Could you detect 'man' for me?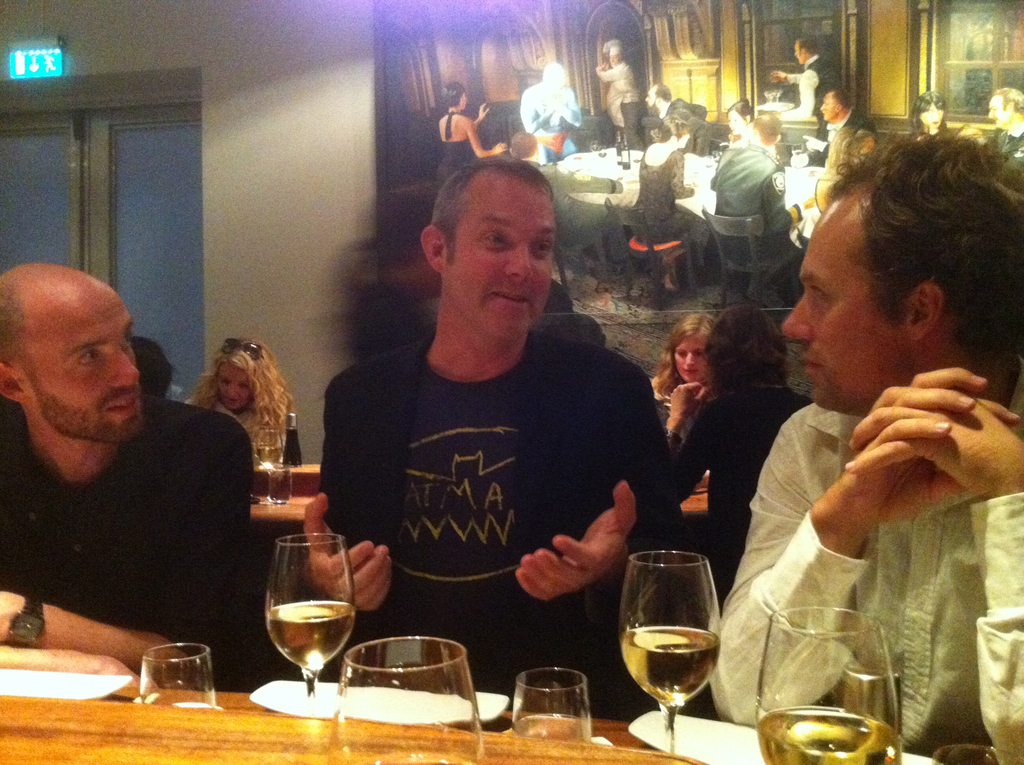
Detection result: rect(643, 79, 711, 121).
